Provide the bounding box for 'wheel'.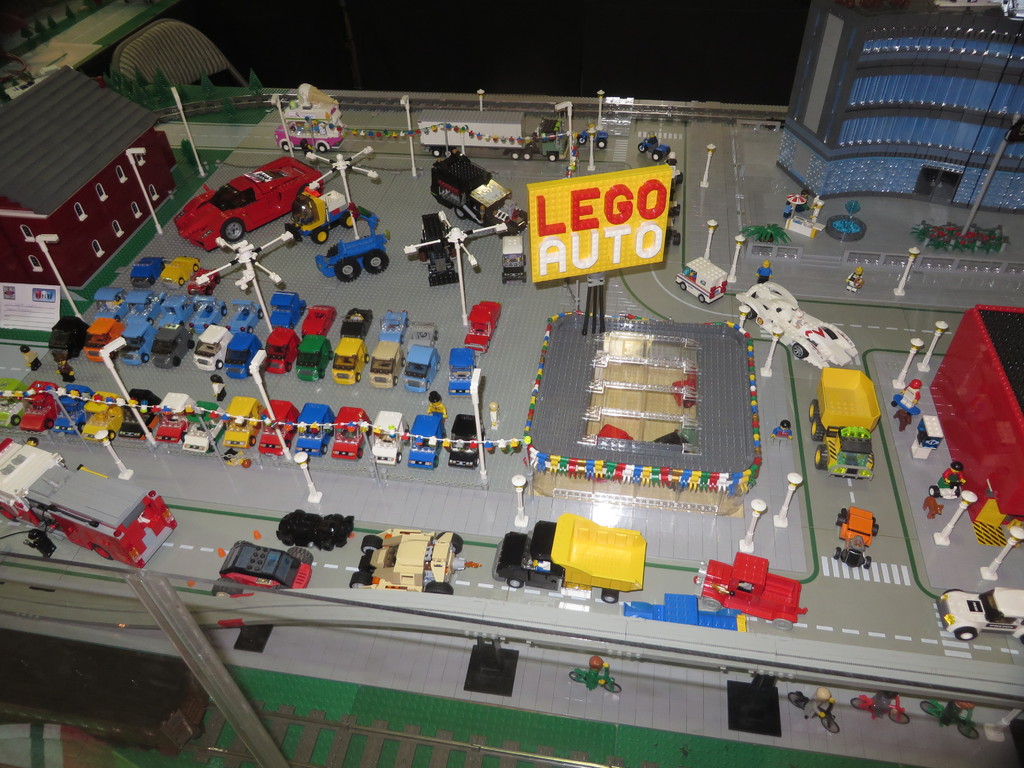
detection(872, 520, 880, 536).
